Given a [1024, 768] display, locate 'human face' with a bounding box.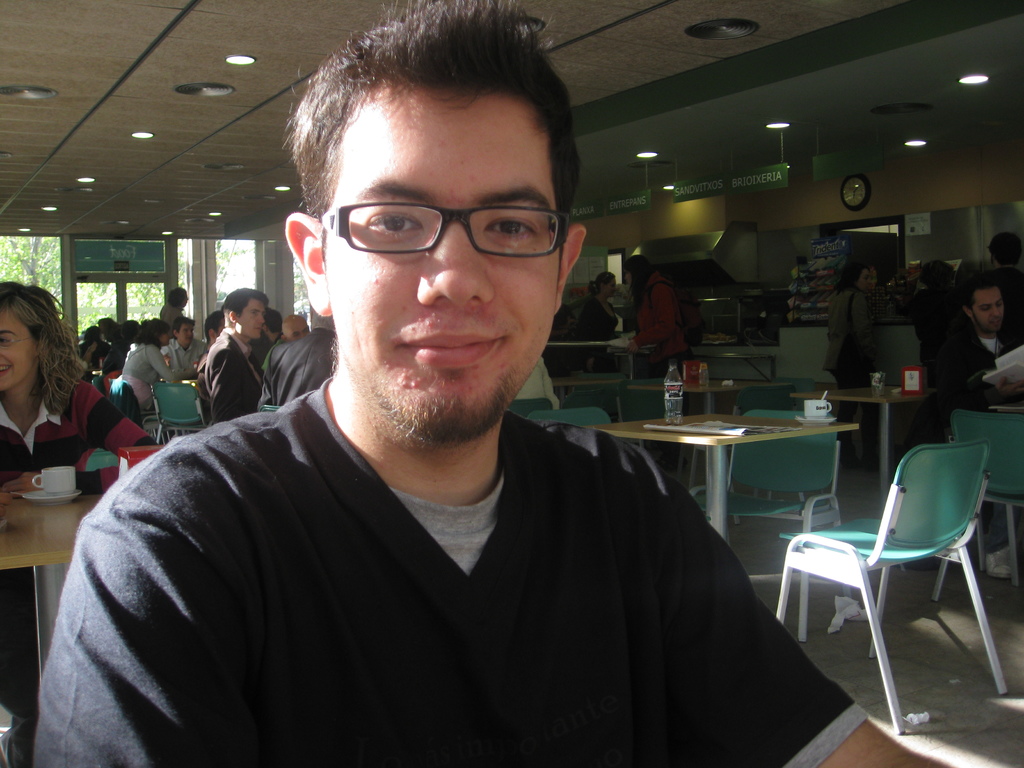
Located: pyautogui.locateOnScreen(180, 323, 194, 347).
